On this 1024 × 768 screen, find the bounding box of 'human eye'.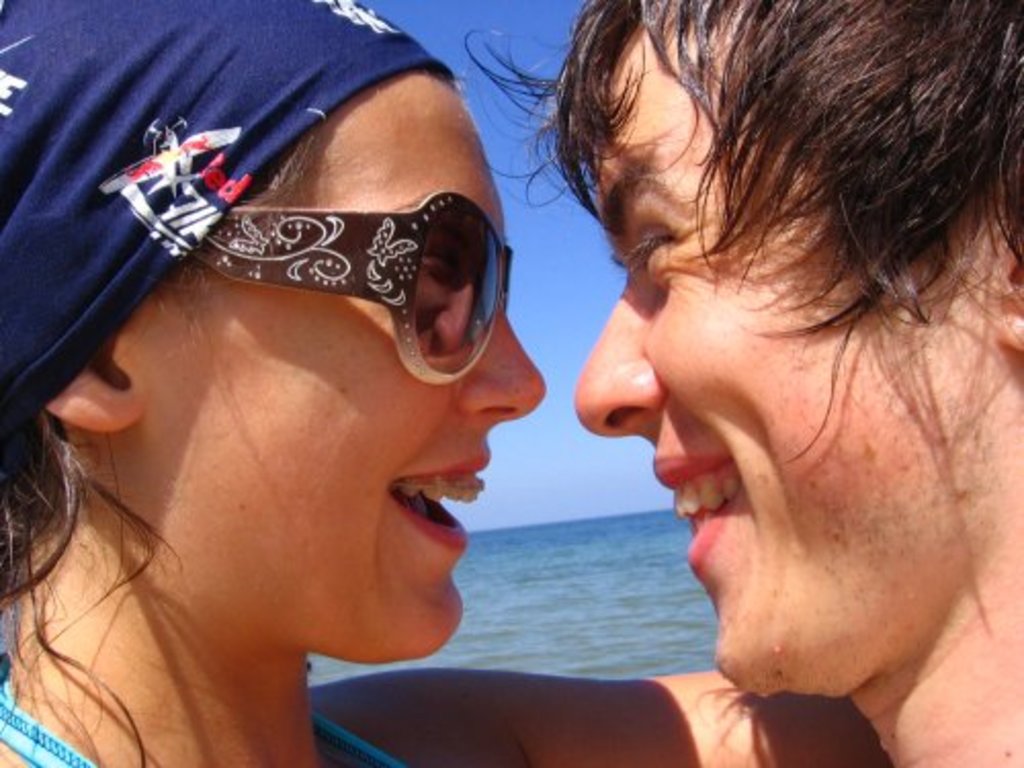
Bounding box: 420:227:469:309.
